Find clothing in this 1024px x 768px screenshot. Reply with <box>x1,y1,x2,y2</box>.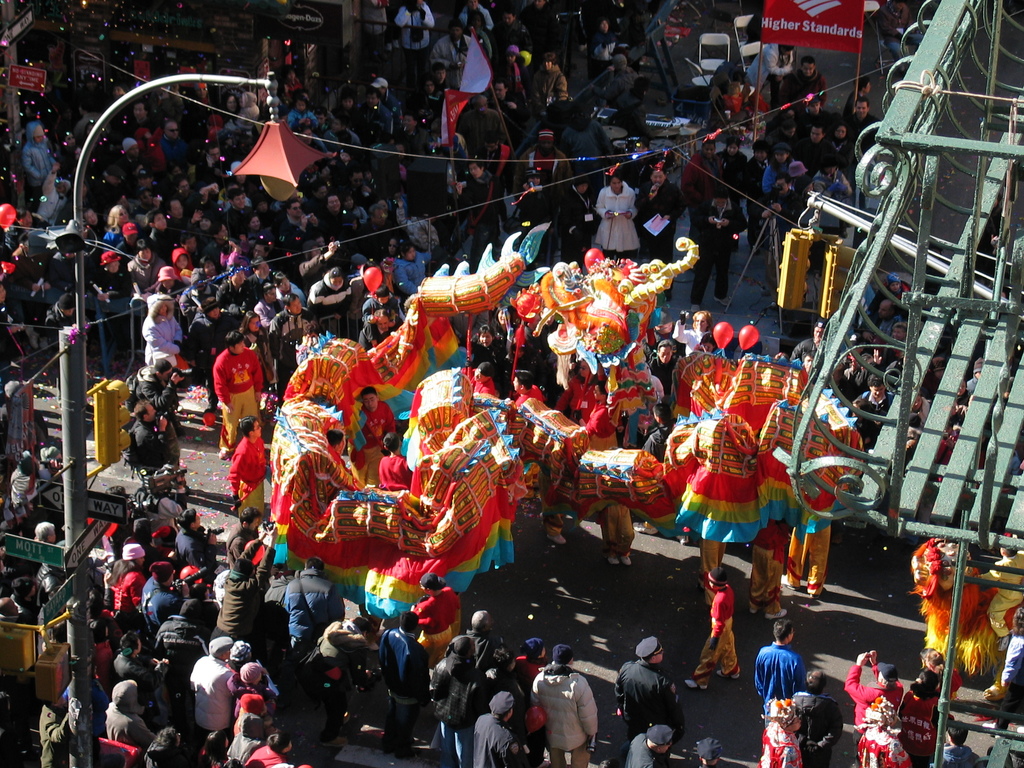
<box>595,178,641,264</box>.
